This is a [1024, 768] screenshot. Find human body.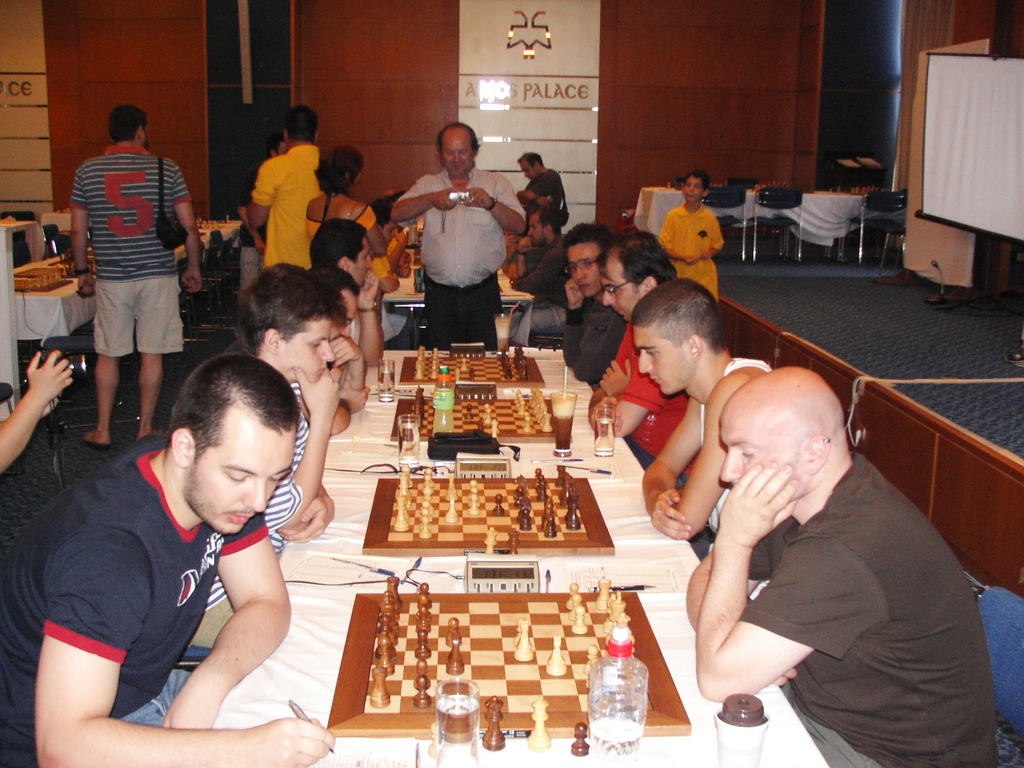
Bounding box: {"left": 67, "top": 147, "right": 205, "bottom": 445}.
